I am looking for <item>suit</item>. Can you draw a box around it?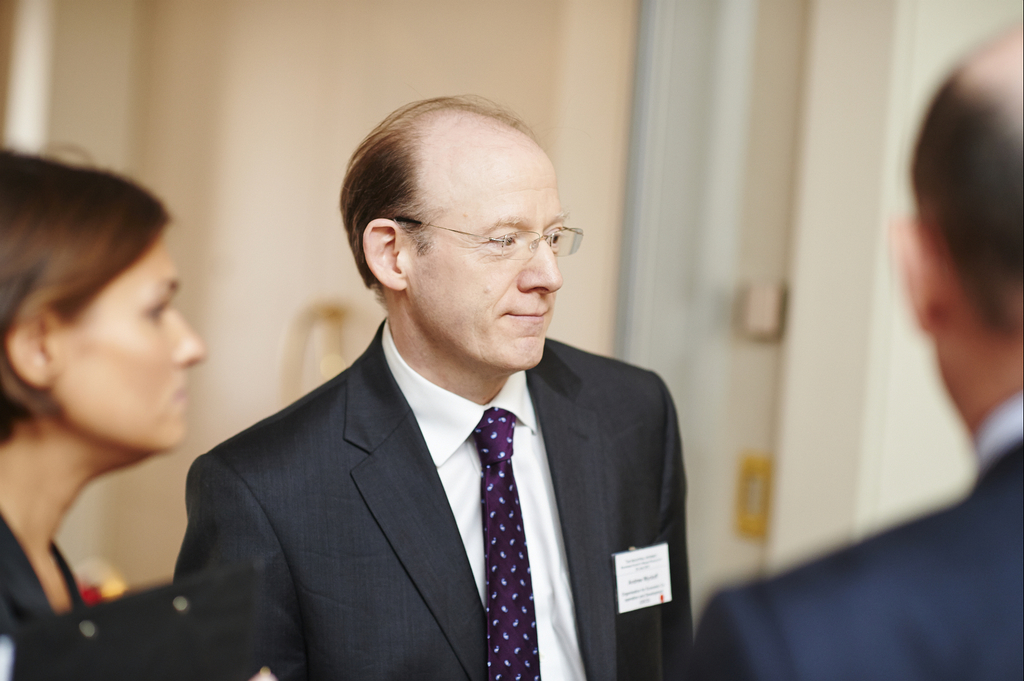
Sure, the bounding box is (left=692, top=392, right=1023, bottom=680).
